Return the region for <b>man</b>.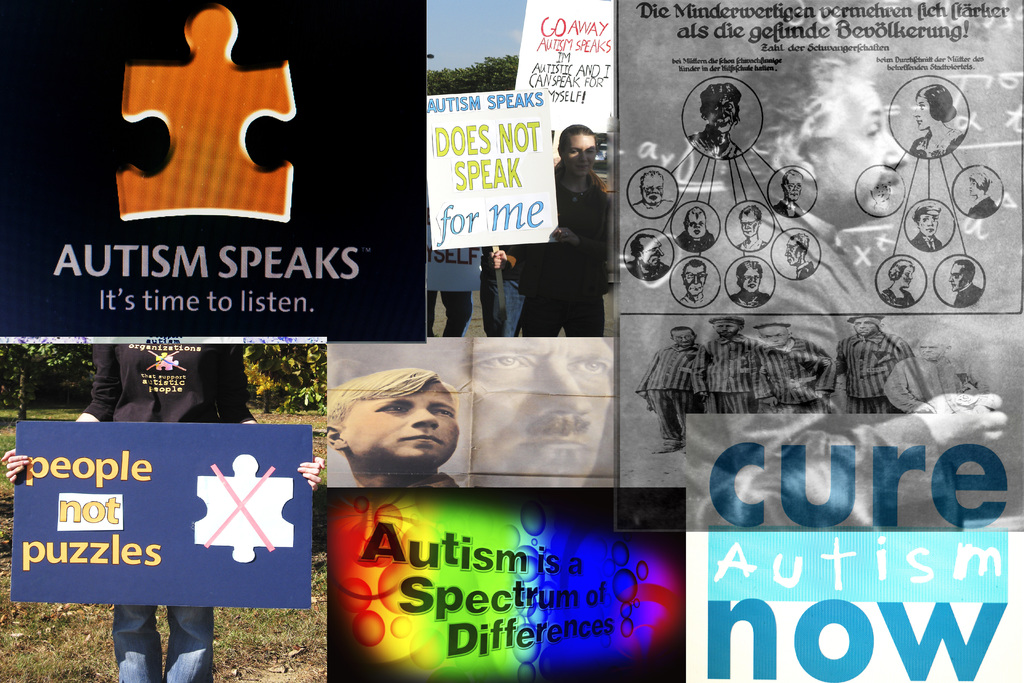
737/204/769/247.
